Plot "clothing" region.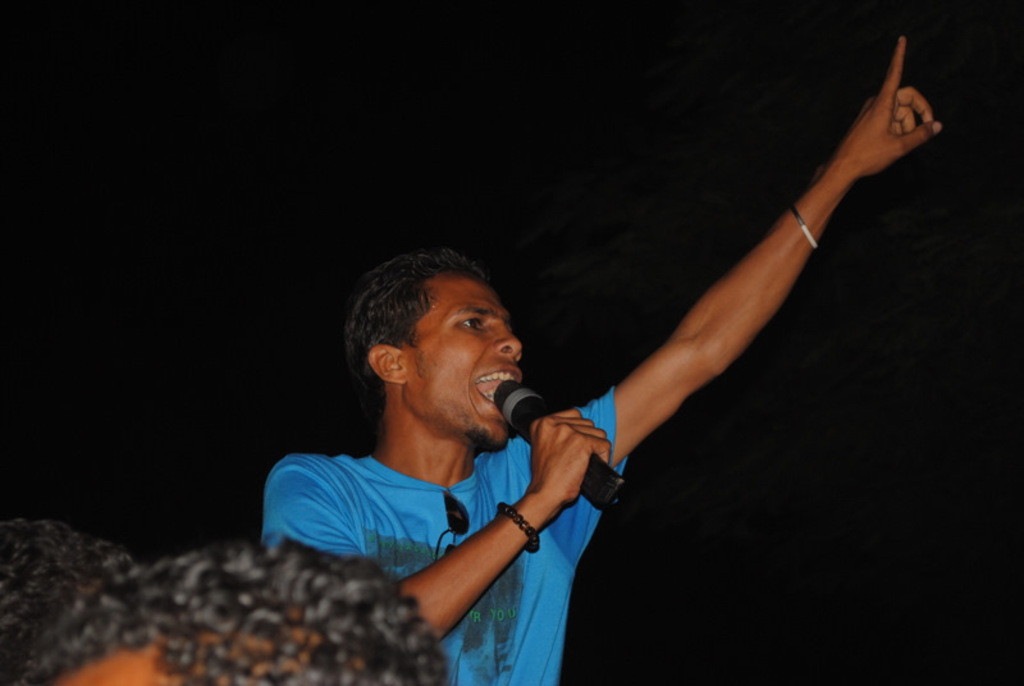
Plotted at x1=256 y1=372 x2=637 y2=645.
